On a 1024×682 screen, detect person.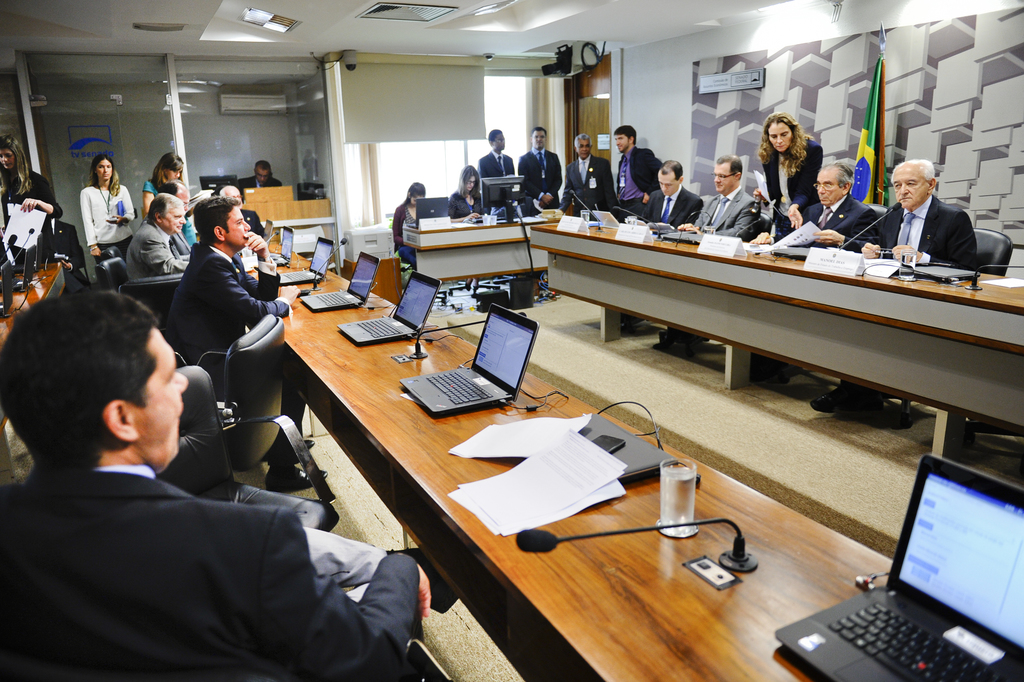
756/112/824/241.
